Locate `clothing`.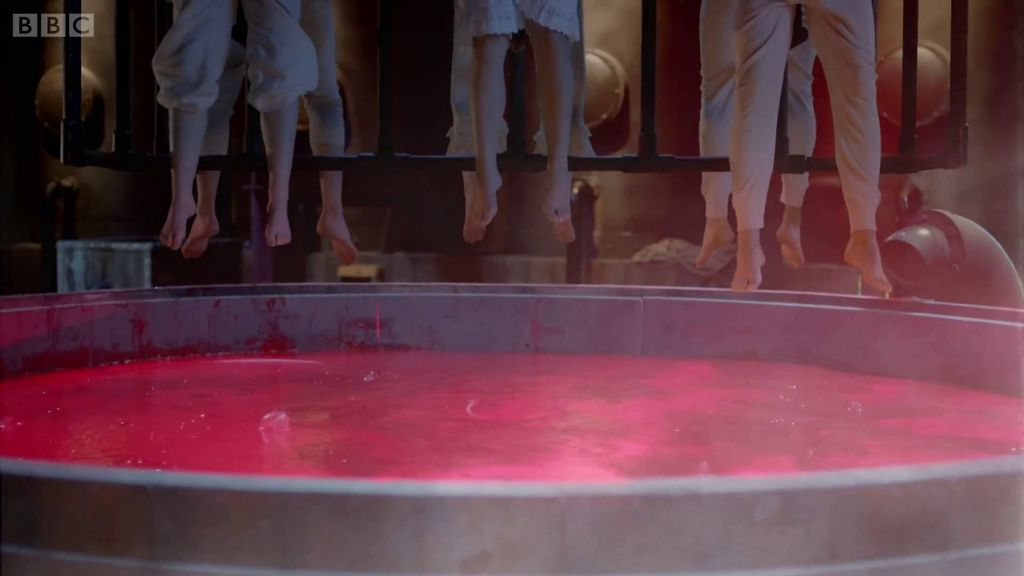
Bounding box: 451/0/599/161.
